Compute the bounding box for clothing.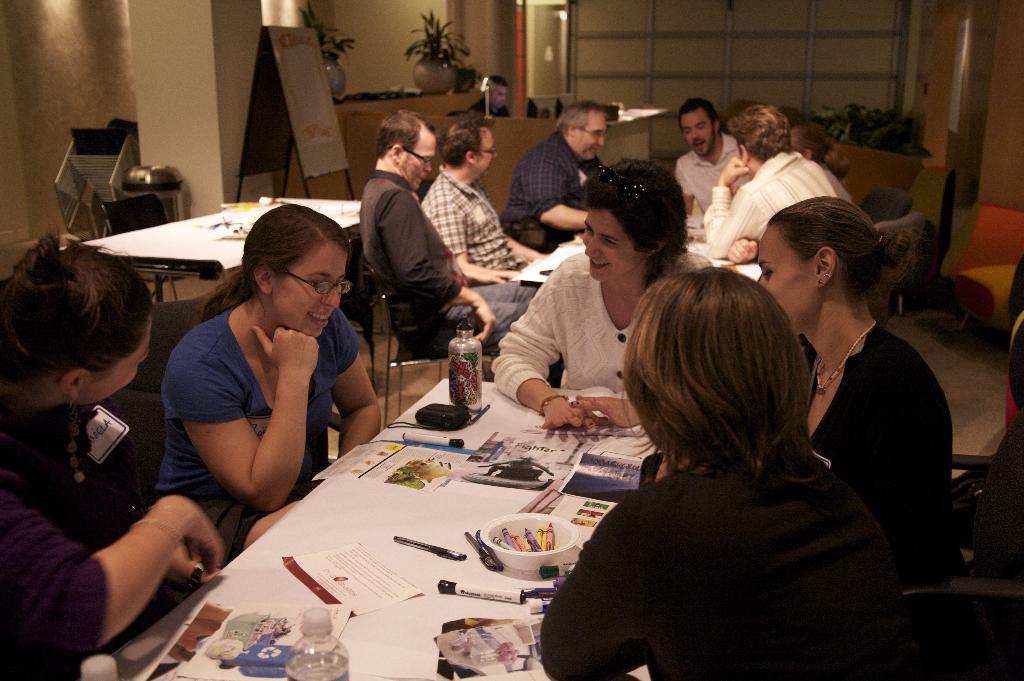
502, 136, 604, 255.
